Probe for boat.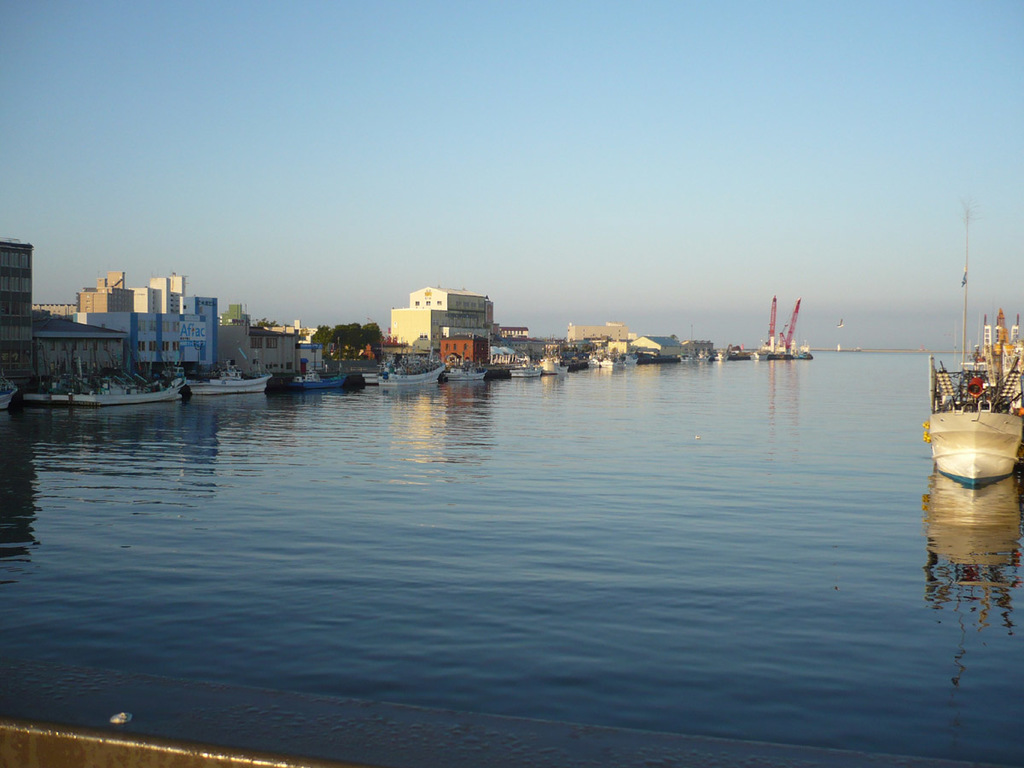
Probe result: 0:377:25:413.
